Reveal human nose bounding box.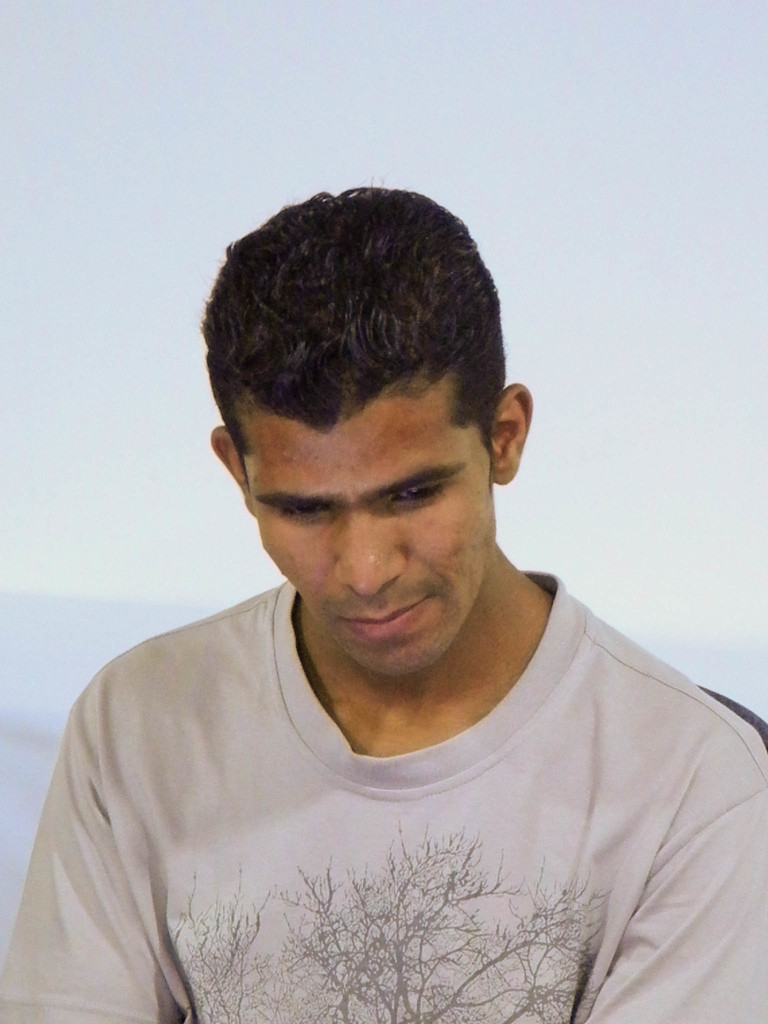
Revealed: [left=331, top=504, right=408, bottom=600].
